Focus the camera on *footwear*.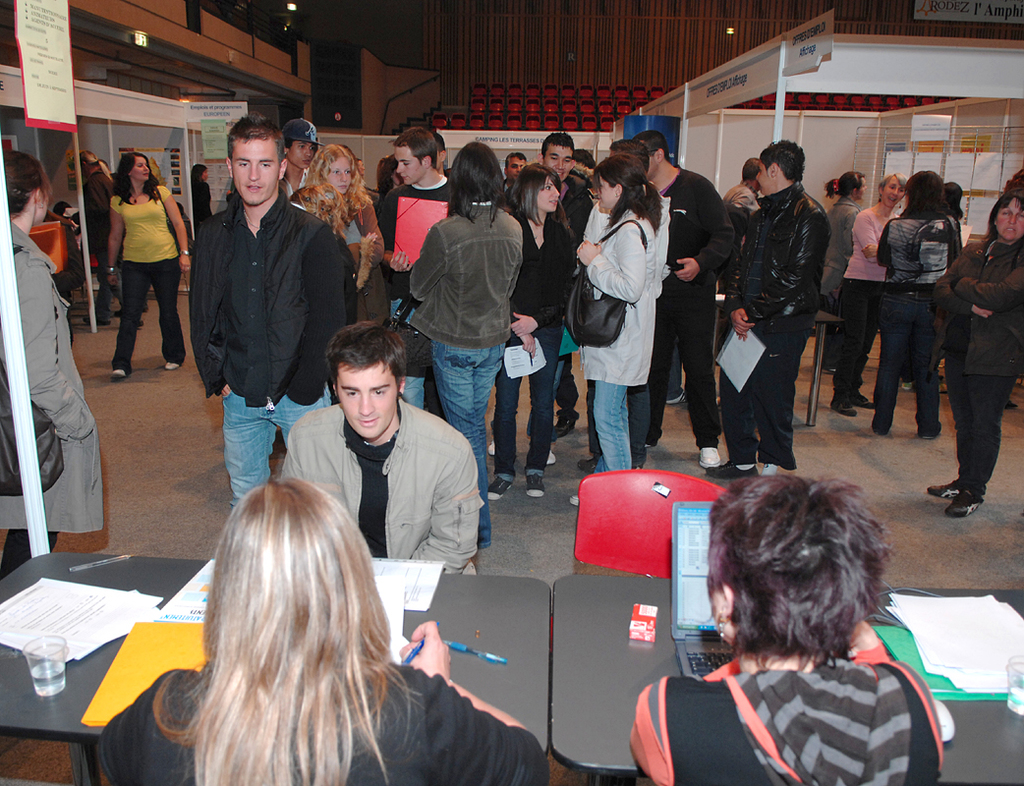
Focus region: locate(833, 401, 860, 418).
